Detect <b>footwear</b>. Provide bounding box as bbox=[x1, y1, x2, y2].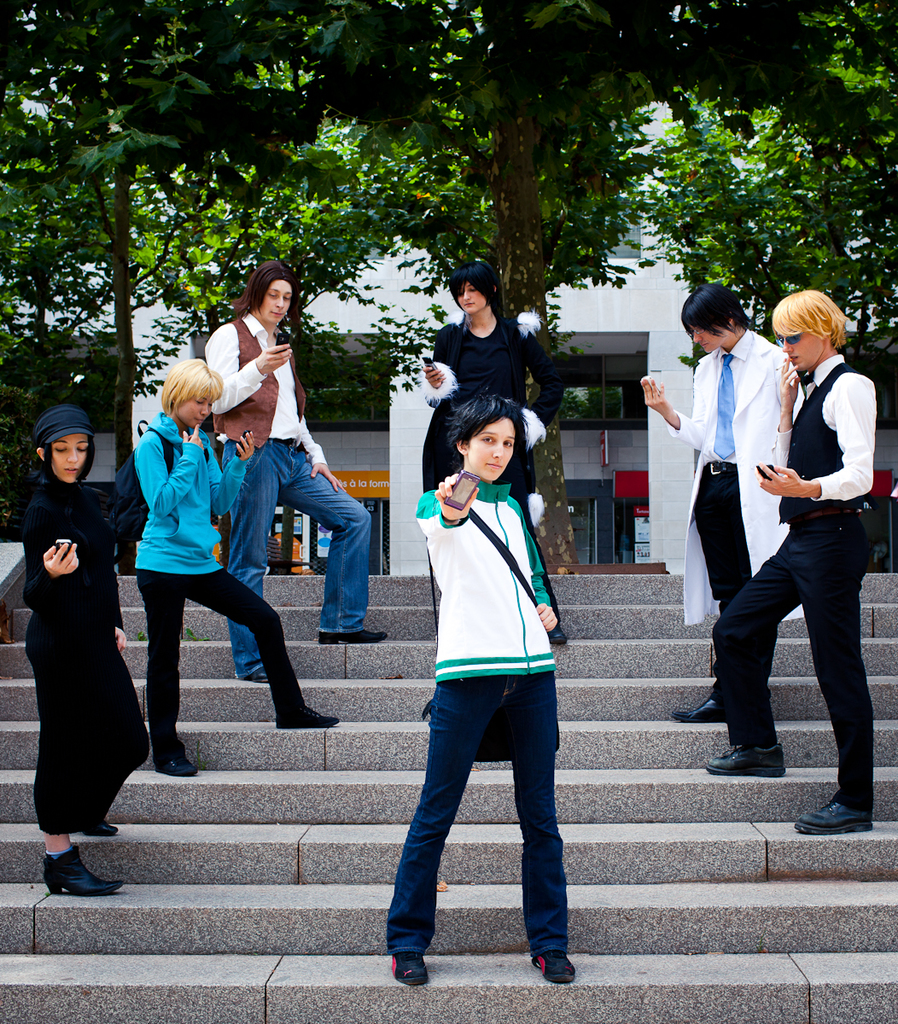
bbox=[247, 671, 270, 685].
